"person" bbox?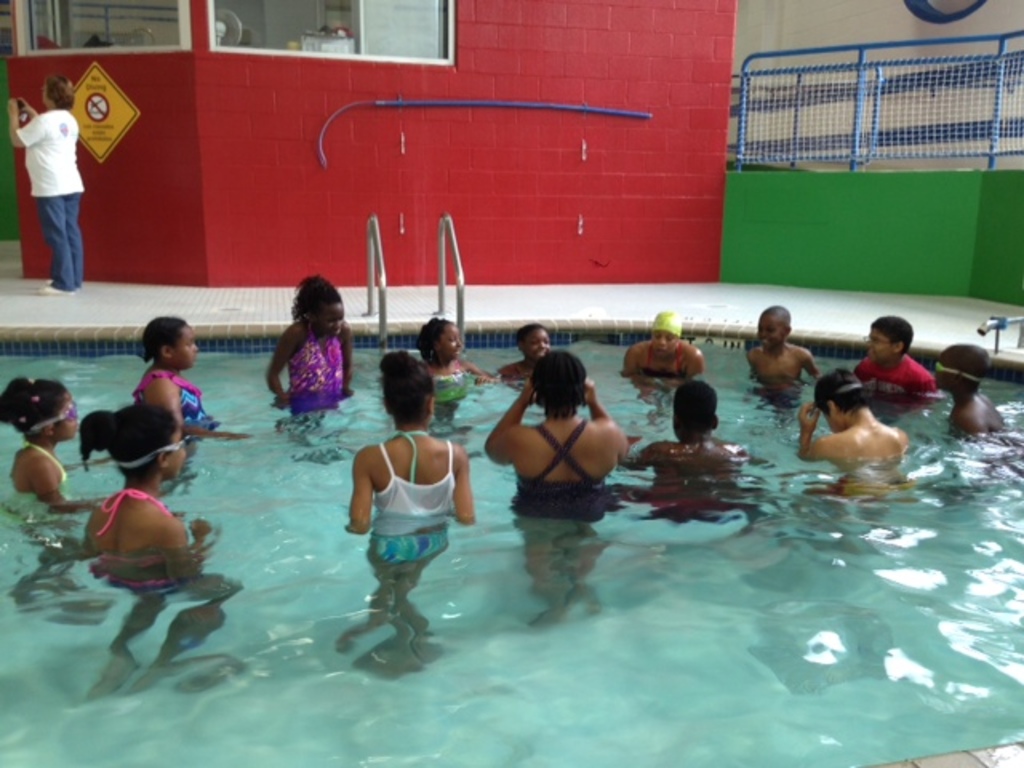
left=925, top=331, right=998, bottom=456
